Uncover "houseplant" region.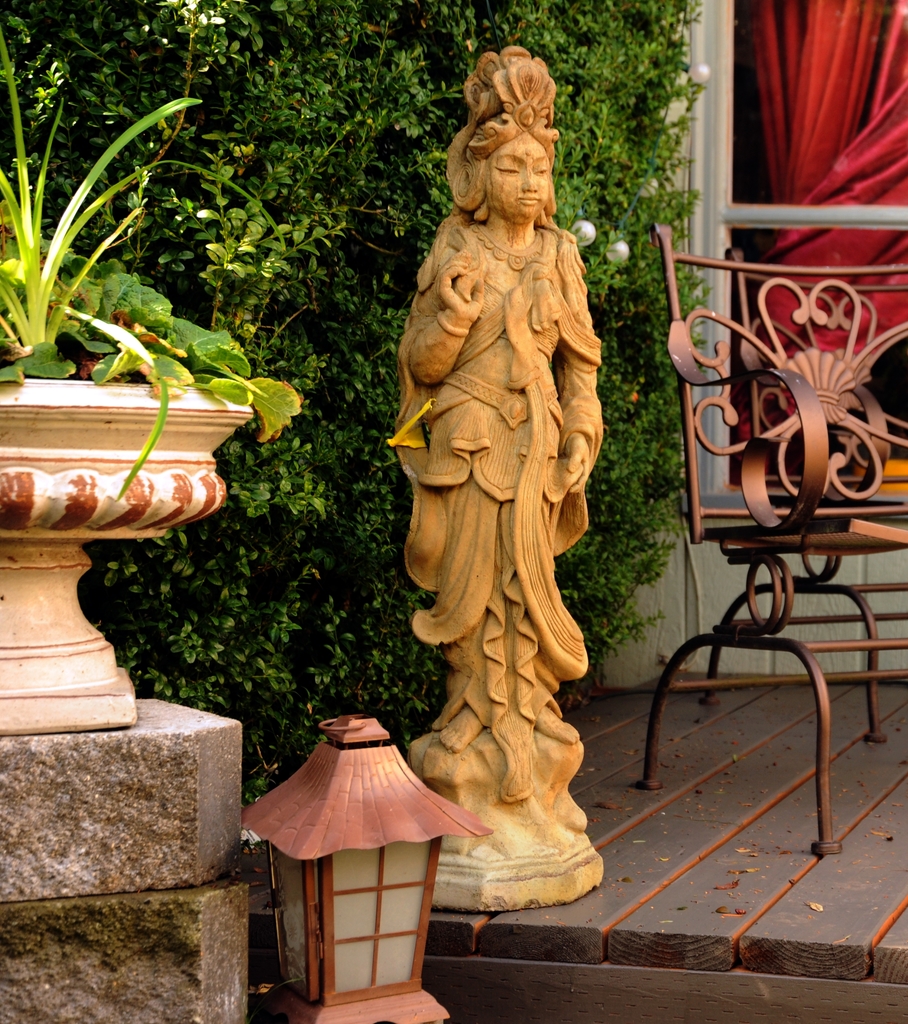
Uncovered: bbox=[0, 15, 316, 729].
